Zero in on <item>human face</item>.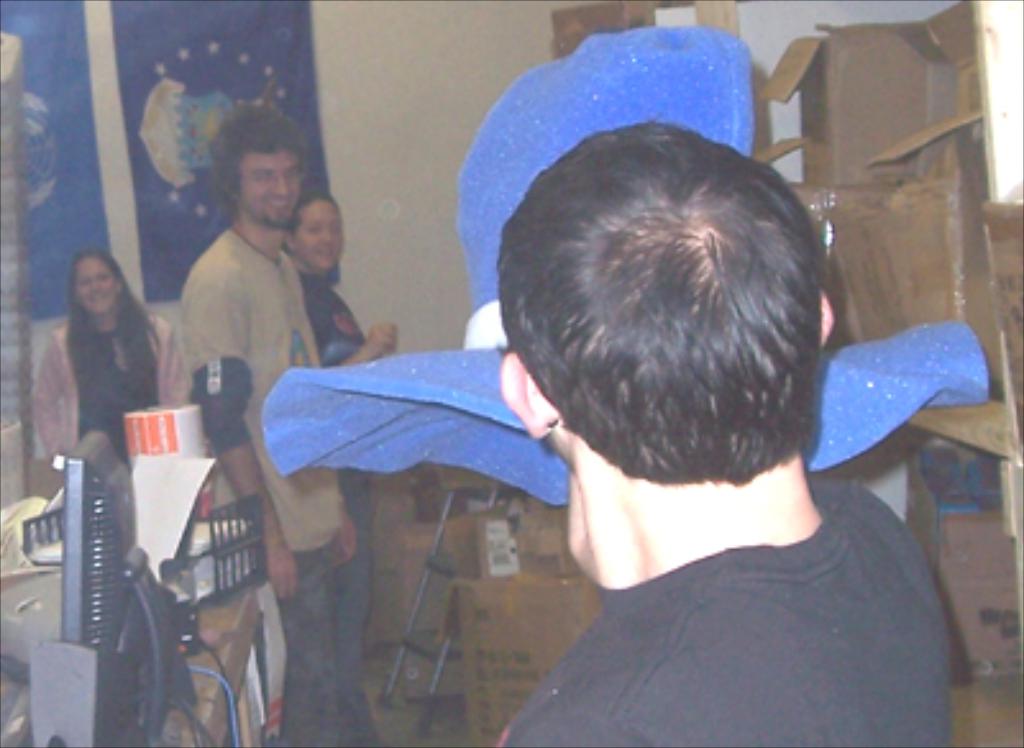
Zeroed in: [left=82, top=254, right=118, bottom=307].
